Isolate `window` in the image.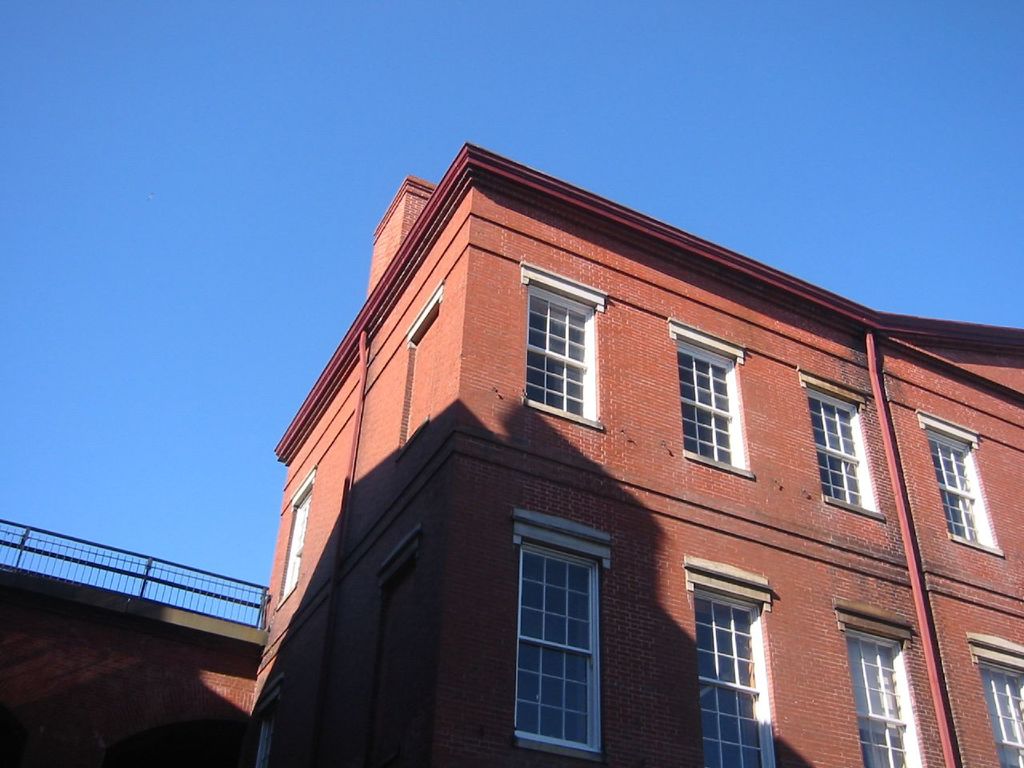
Isolated region: {"left": 513, "top": 517, "right": 613, "bottom": 759}.
